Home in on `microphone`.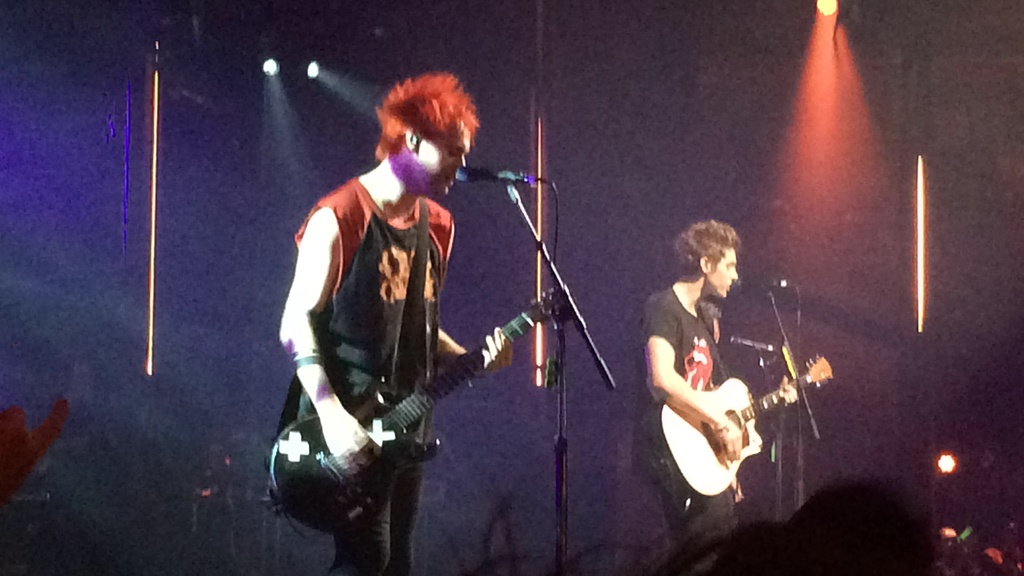
Homed in at [452,164,508,182].
